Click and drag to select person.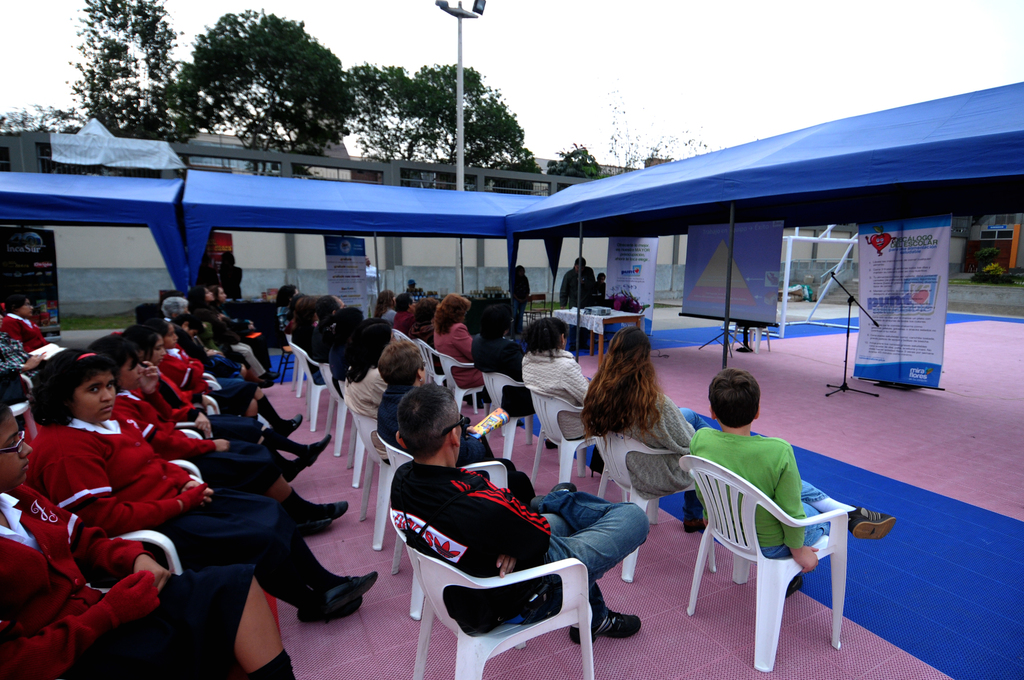
Selection: 520,317,591,476.
